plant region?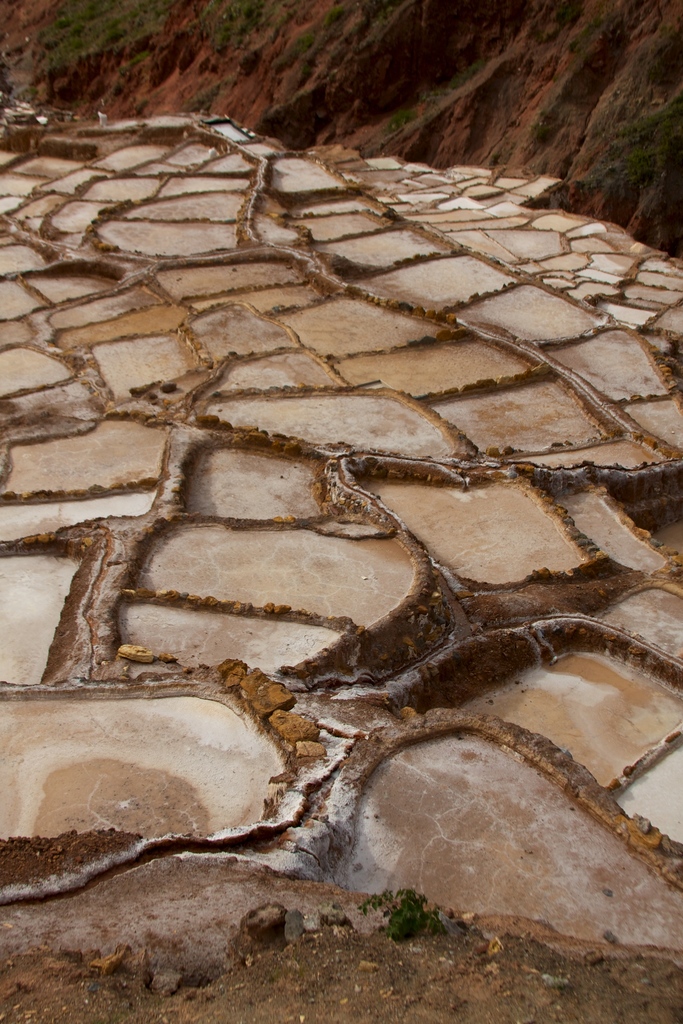
(269,14,295,44)
